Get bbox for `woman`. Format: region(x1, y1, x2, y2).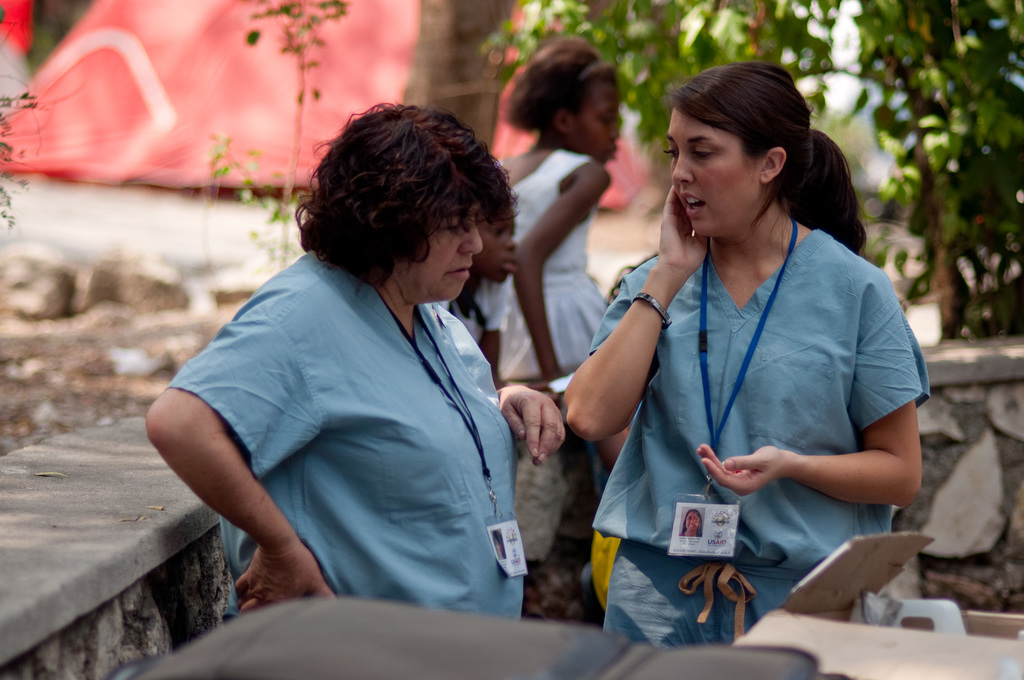
region(445, 39, 622, 587).
